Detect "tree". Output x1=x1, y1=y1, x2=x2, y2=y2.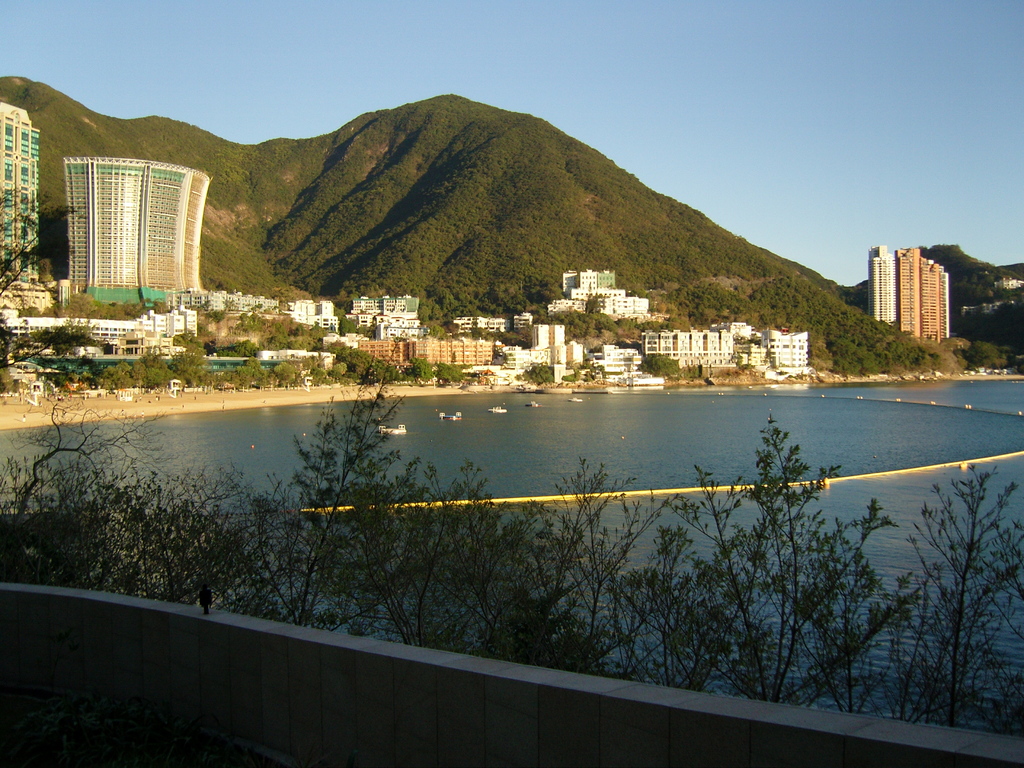
x1=417, y1=353, x2=435, y2=383.
